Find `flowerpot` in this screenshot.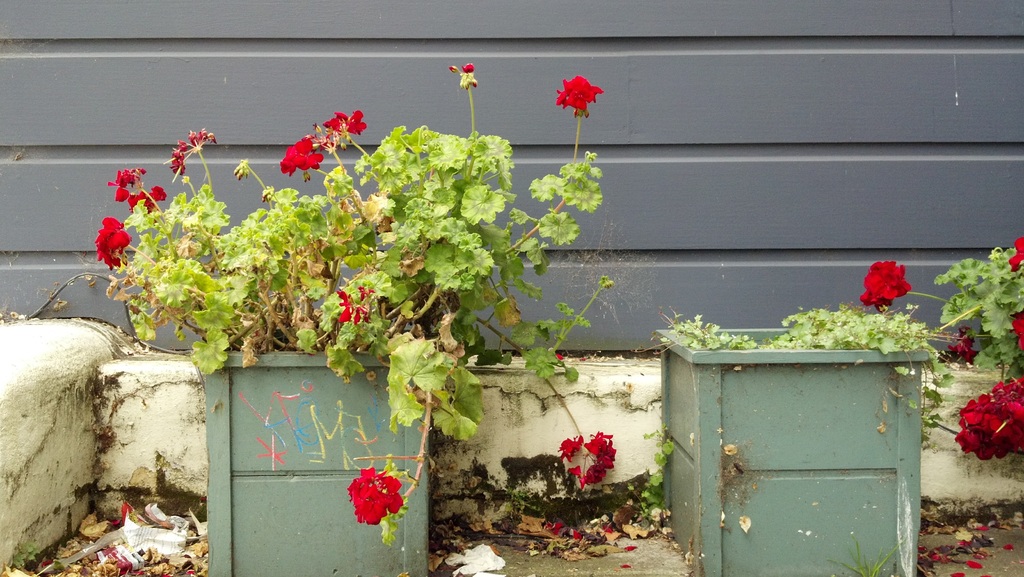
The bounding box for `flowerpot` is crop(205, 350, 427, 576).
